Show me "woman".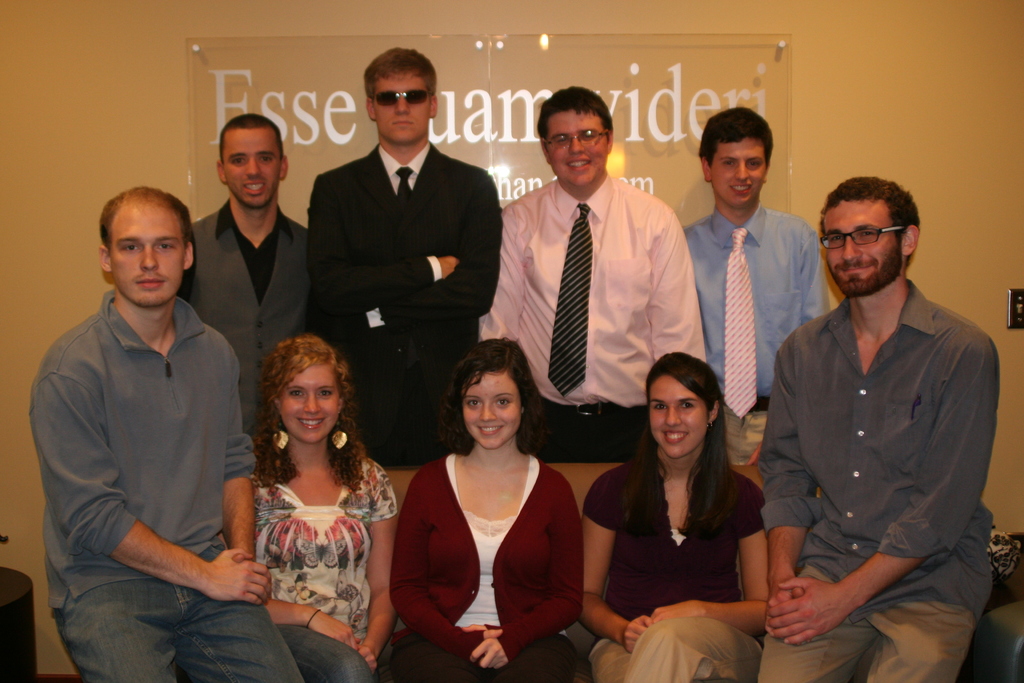
"woman" is here: <bbox>248, 338, 400, 682</bbox>.
